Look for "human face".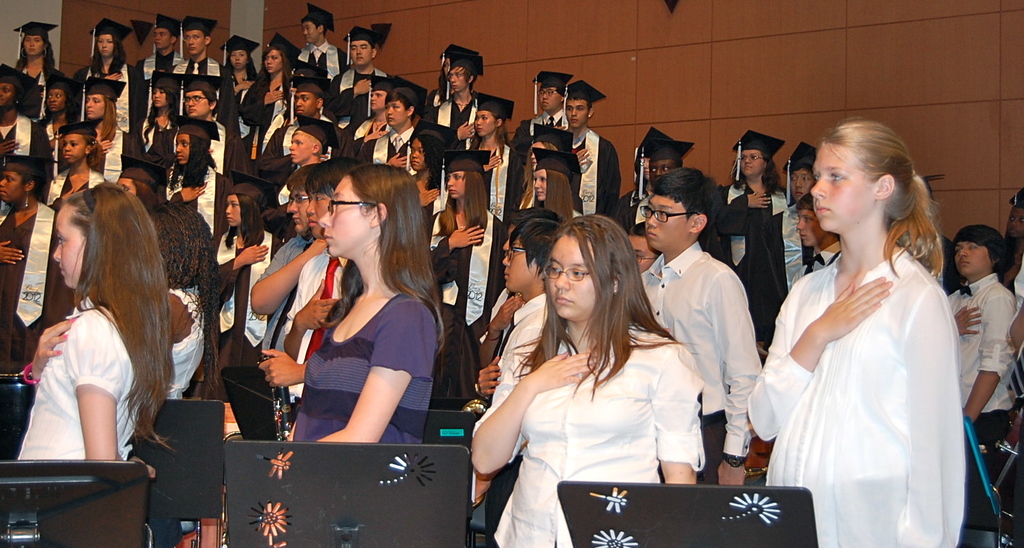
Found: detection(29, 36, 48, 56).
